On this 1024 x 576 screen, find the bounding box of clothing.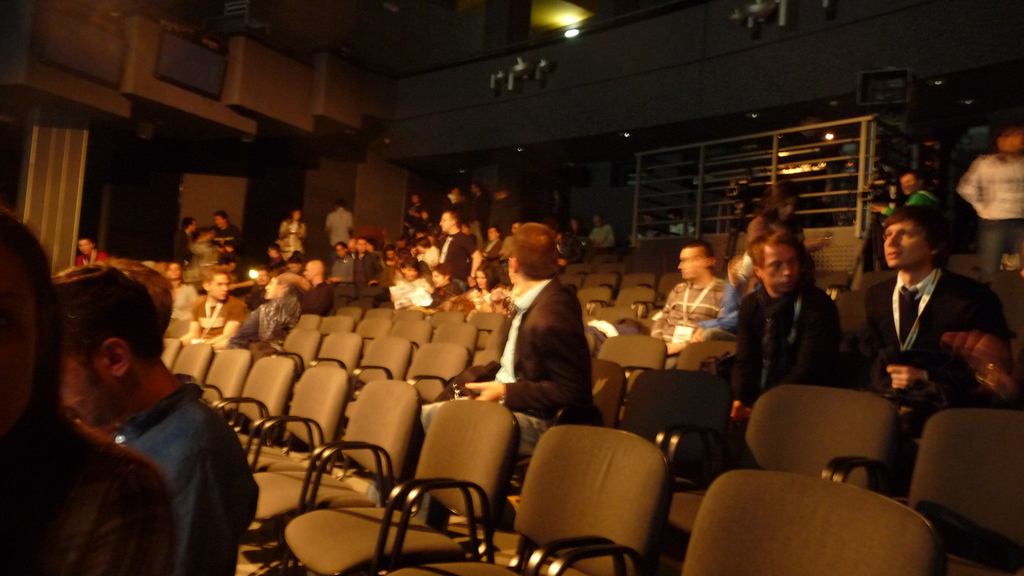
Bounding box: <bbox>865, 275, 1023, 424</bbox>.
